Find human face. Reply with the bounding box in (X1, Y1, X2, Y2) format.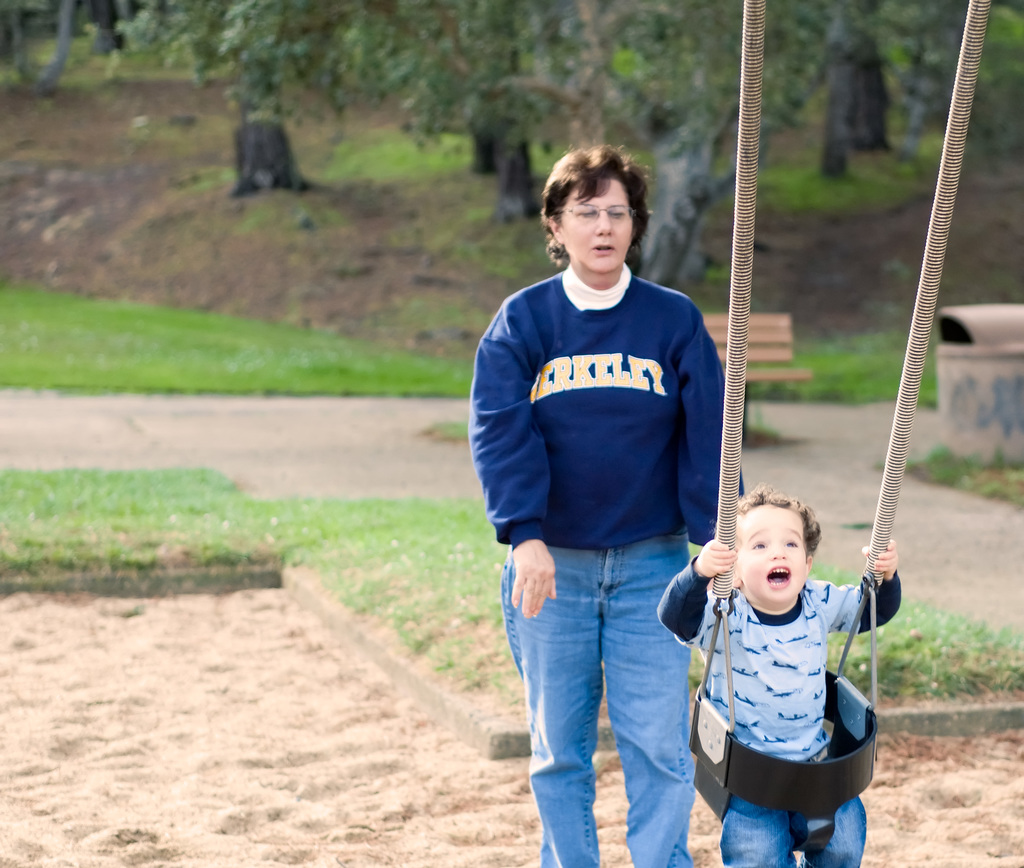
(560, 176, 633, 270).
